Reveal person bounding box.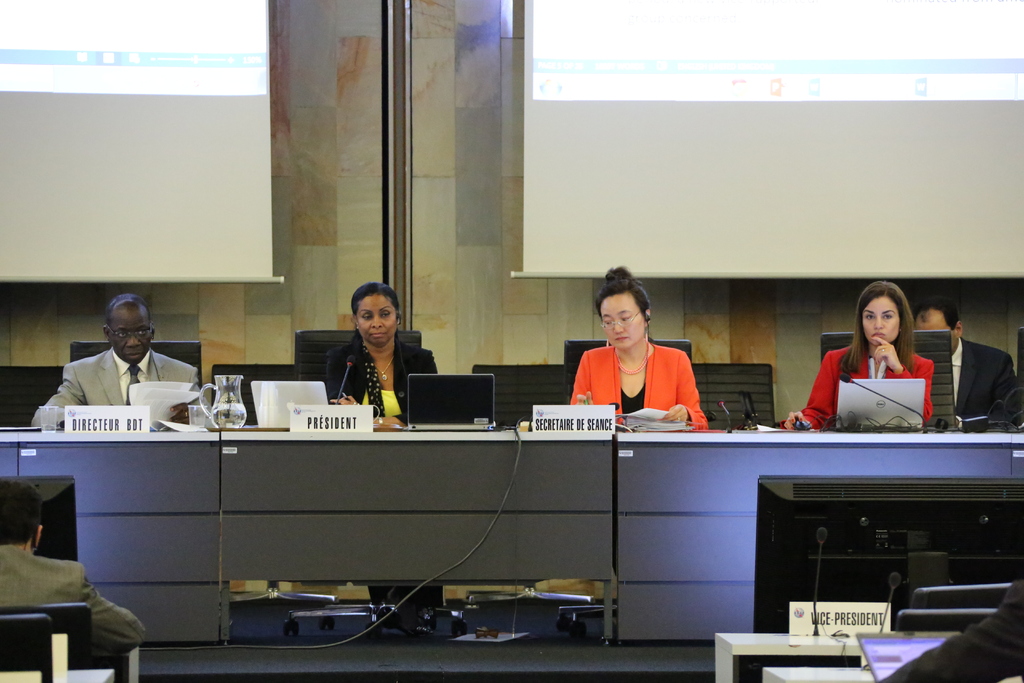
Revealed: 780, 276, 935, 433.
